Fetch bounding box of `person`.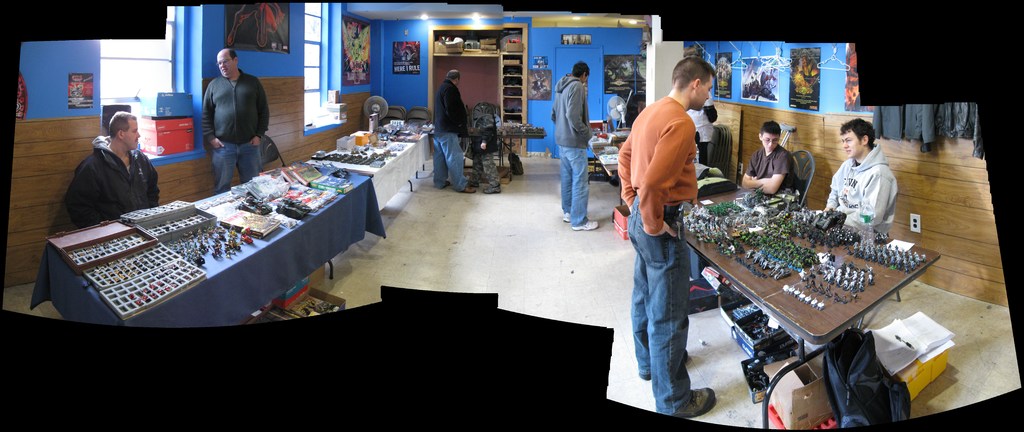
Bbox: rect(744, 122, 797, 195).
